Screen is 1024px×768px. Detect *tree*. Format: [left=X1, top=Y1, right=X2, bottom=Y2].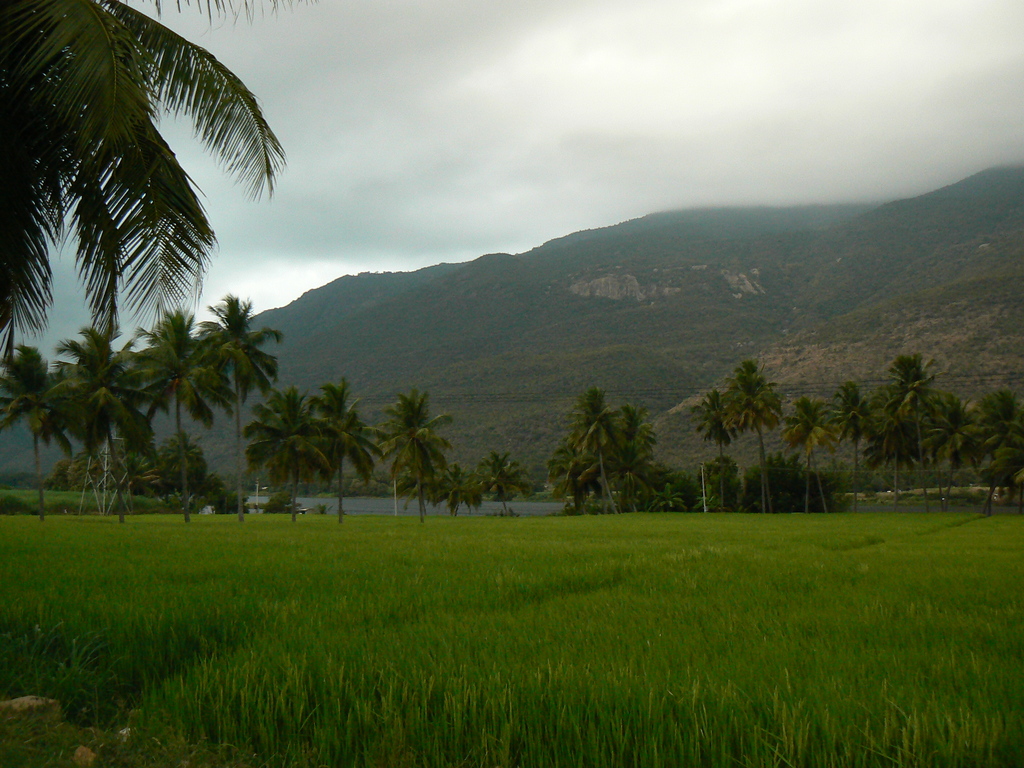
[left=123, top=452, right=151, bottom=484].
